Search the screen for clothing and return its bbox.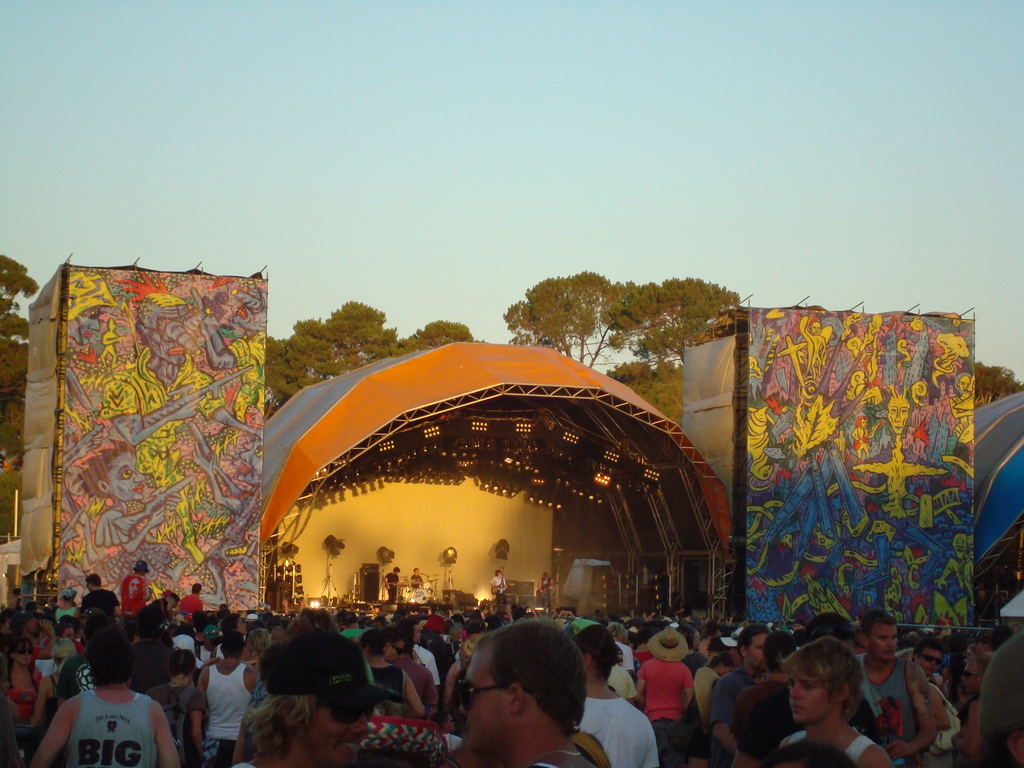
Found: select_region(115, 575, 146, 632).
